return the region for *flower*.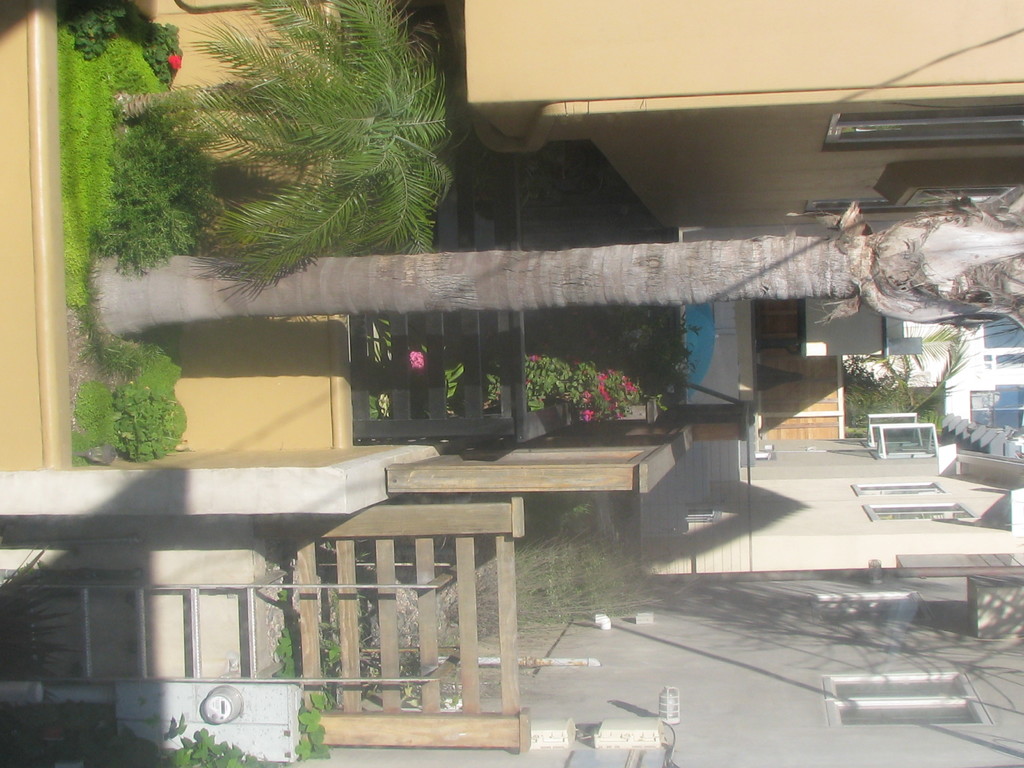
530,356,538,360.
